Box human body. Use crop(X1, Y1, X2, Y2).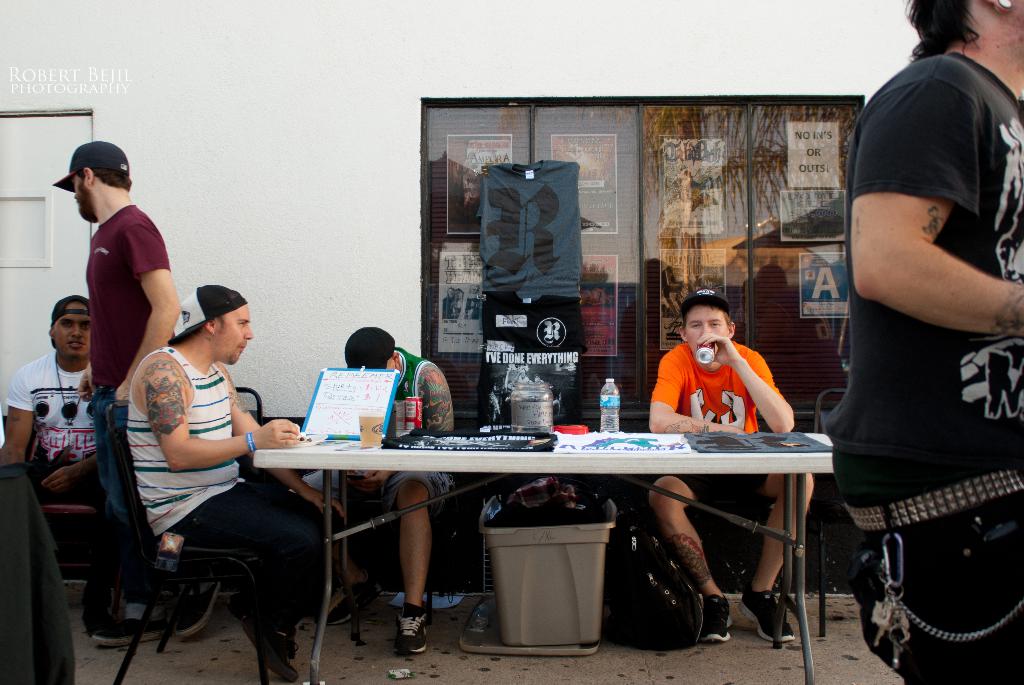
crop(83, 201, 226, 642).
